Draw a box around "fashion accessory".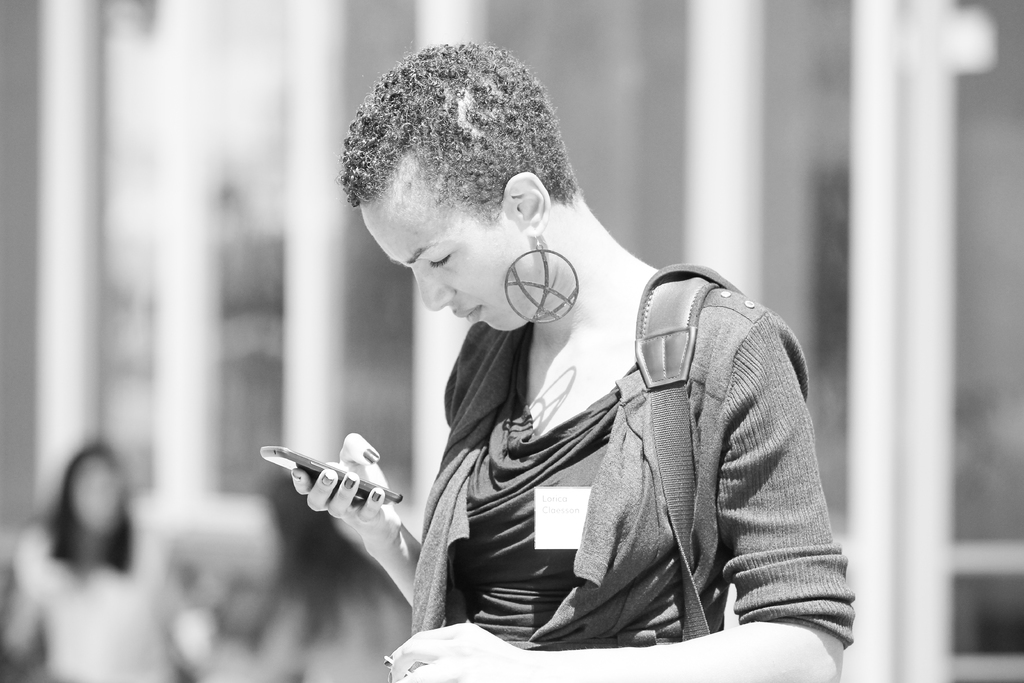
bbox=[364, 448, 378, 466].
